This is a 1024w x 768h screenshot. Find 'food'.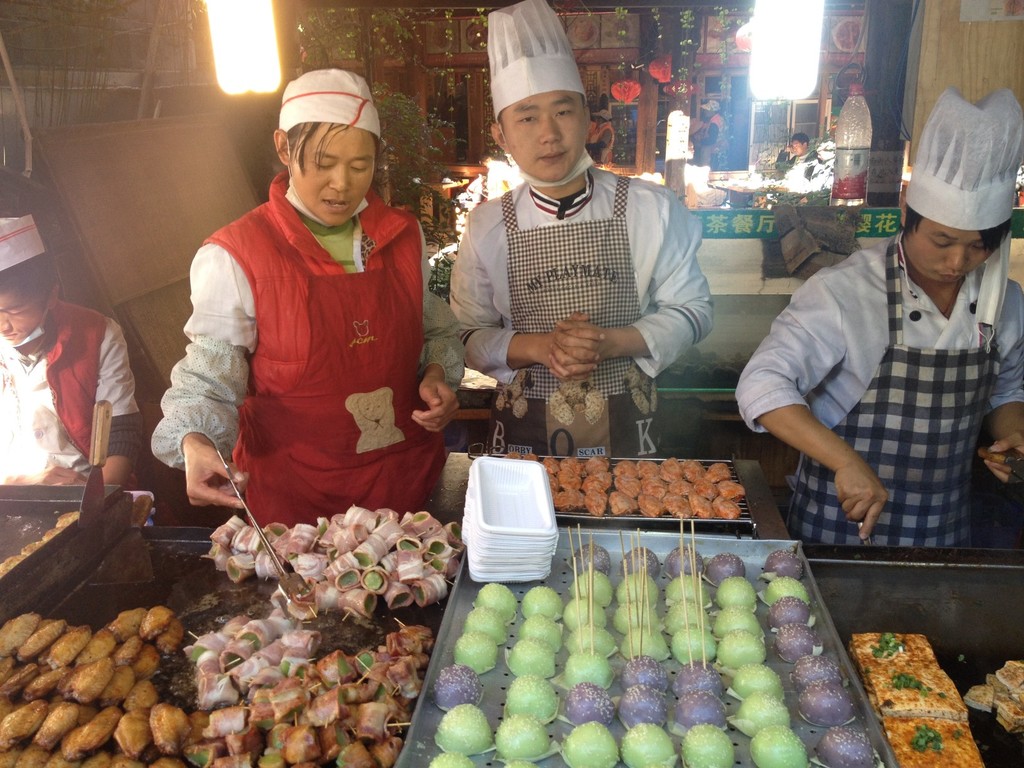
Bounding box: 553,488,586,512.
